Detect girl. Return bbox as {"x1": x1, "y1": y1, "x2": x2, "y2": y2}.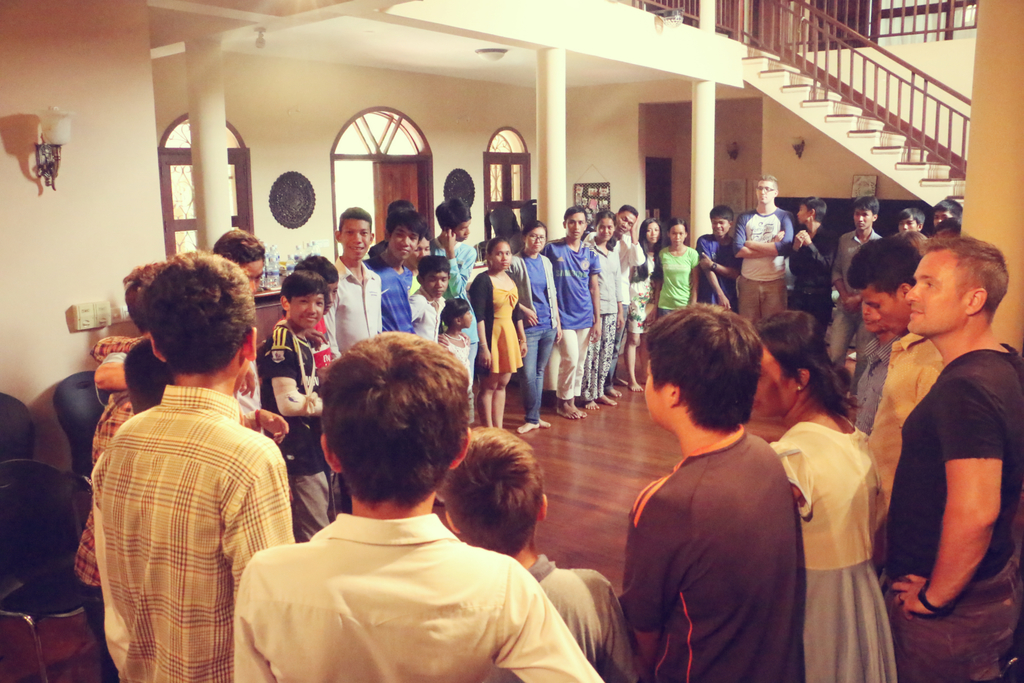
{"x1": 658, "y1": 211, "x2": 703, "y2": 320}.
